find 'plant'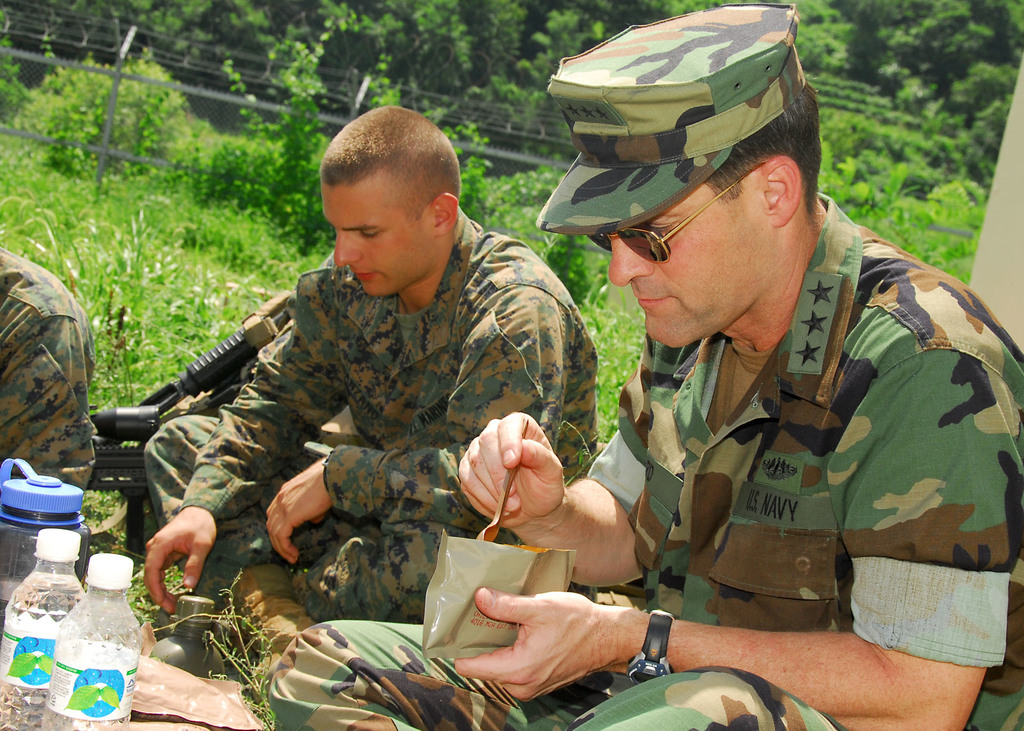
(x1=267, y1=32, x2=355, y2=268)
